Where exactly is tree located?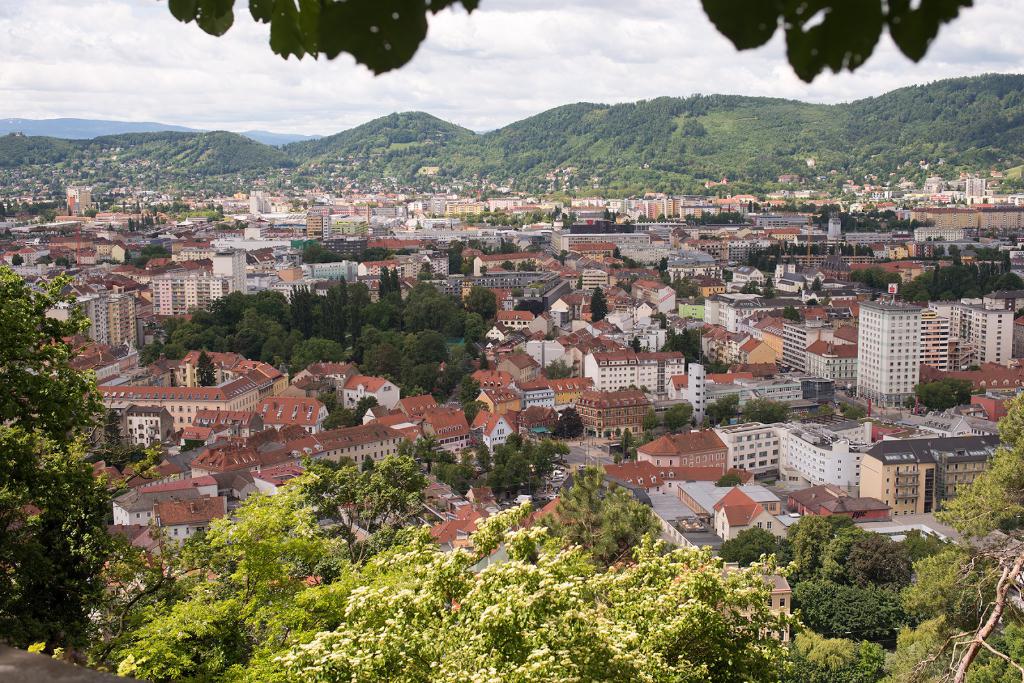
Its bounding box is (x1=0, y1=254, x2=168, y2=660).
